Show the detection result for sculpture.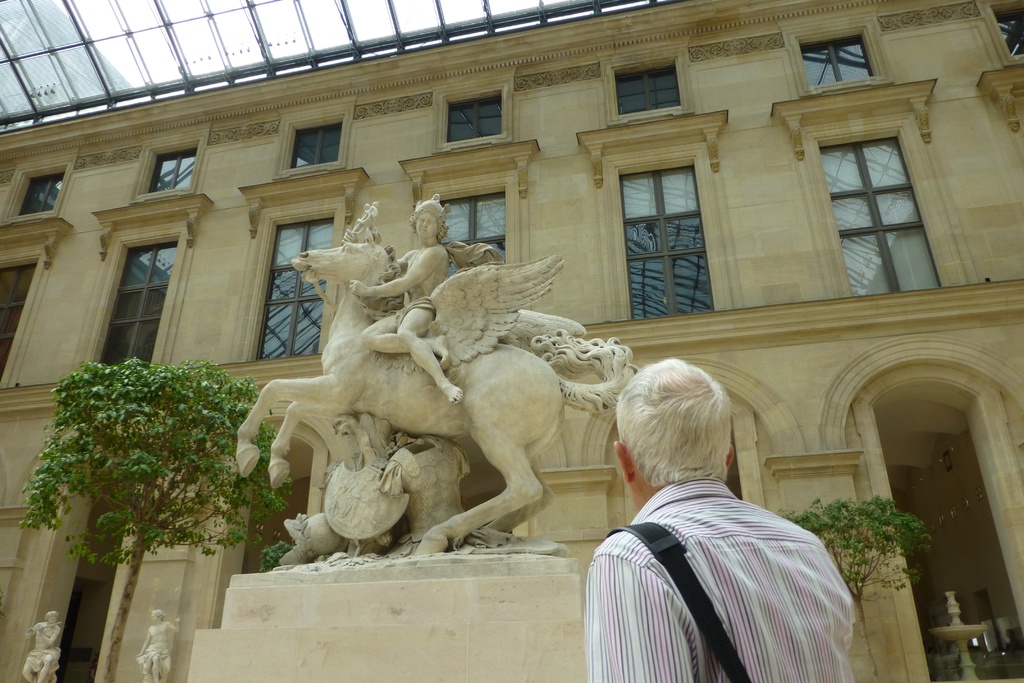
<box>15,602,68,682</box>.
